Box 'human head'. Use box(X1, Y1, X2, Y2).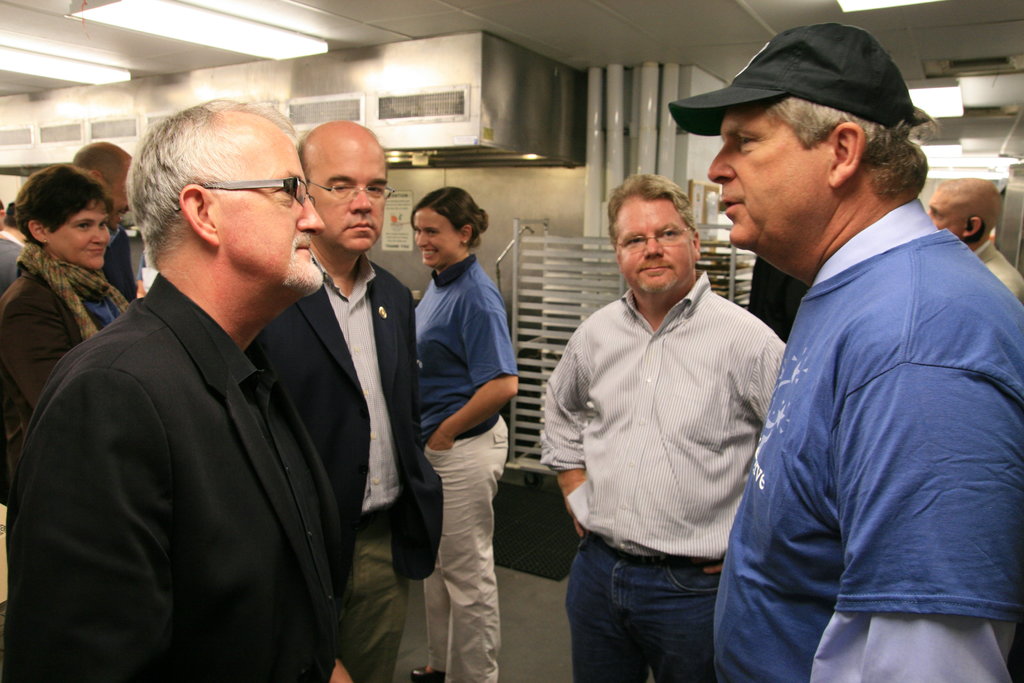
box(669, 26, 930, 251).
